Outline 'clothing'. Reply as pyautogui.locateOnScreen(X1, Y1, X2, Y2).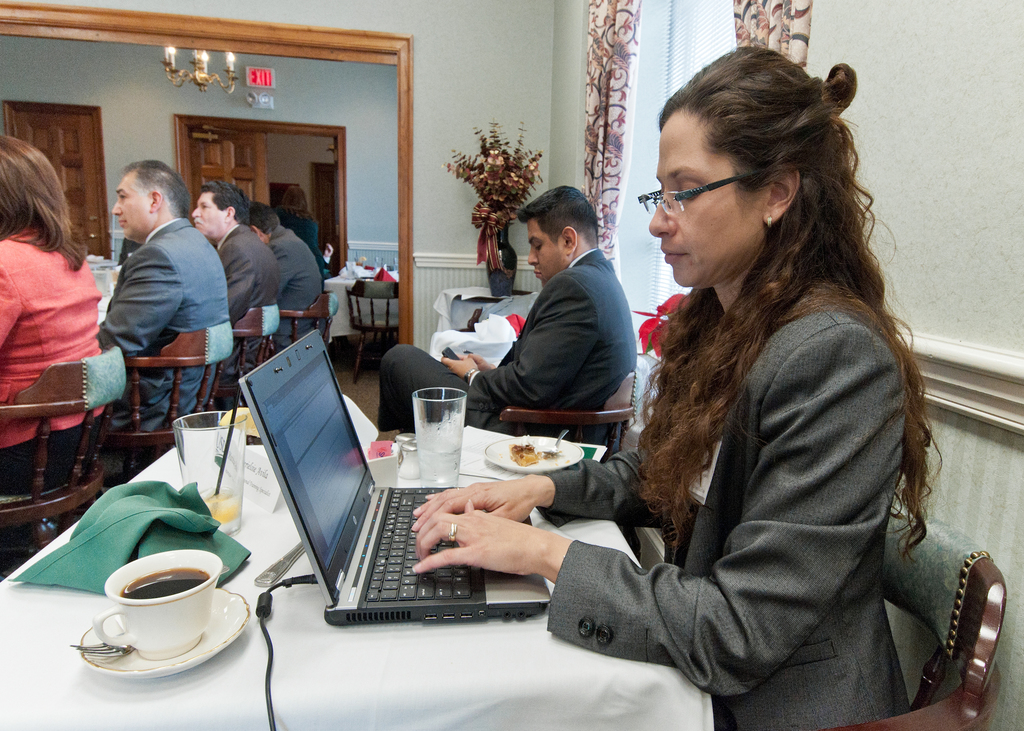
pyautogui.locateOnScreen(209, 220, 285, 384).
